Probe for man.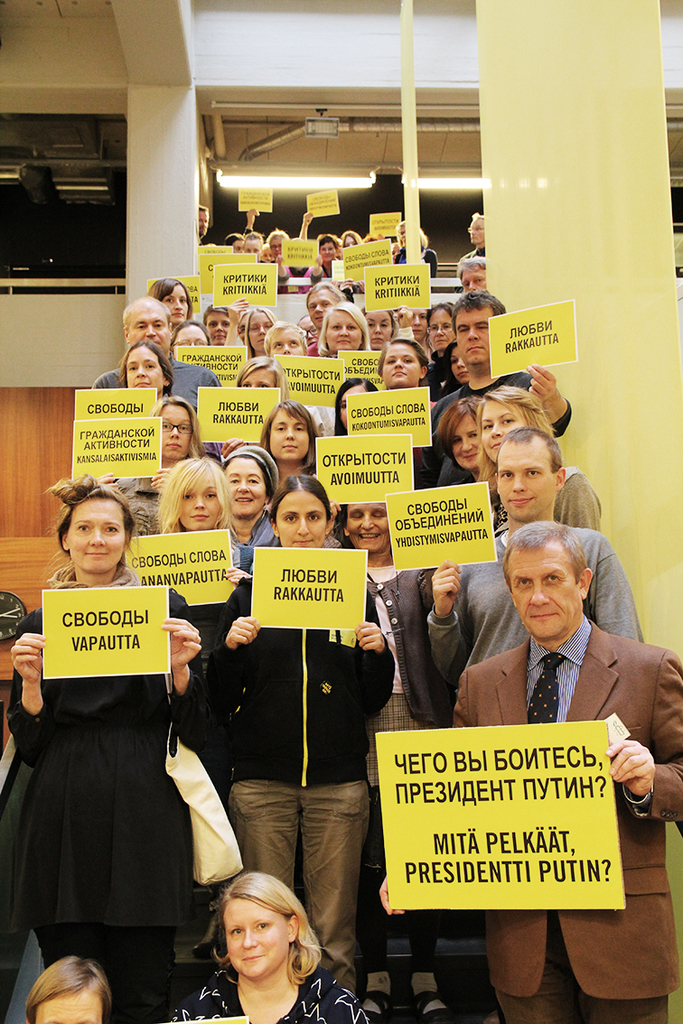
Probe result: locate(300, 277, 346, 360).
